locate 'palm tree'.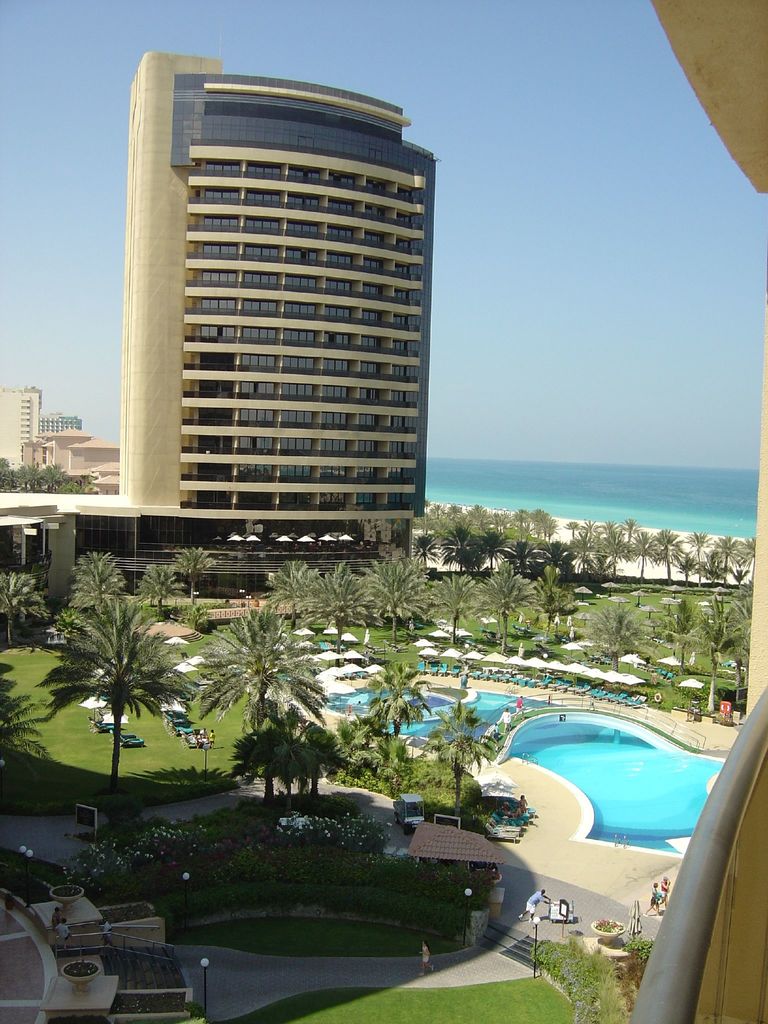
Bounding box: [346, 563, 488, 652].
